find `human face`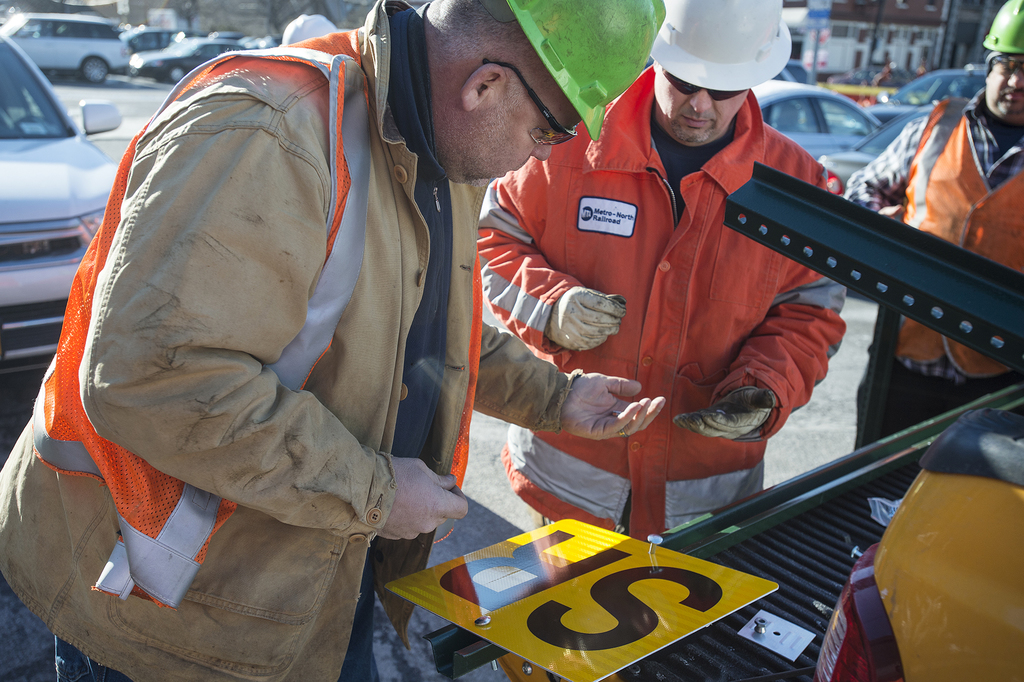
box(648, 72, 744, 154)
